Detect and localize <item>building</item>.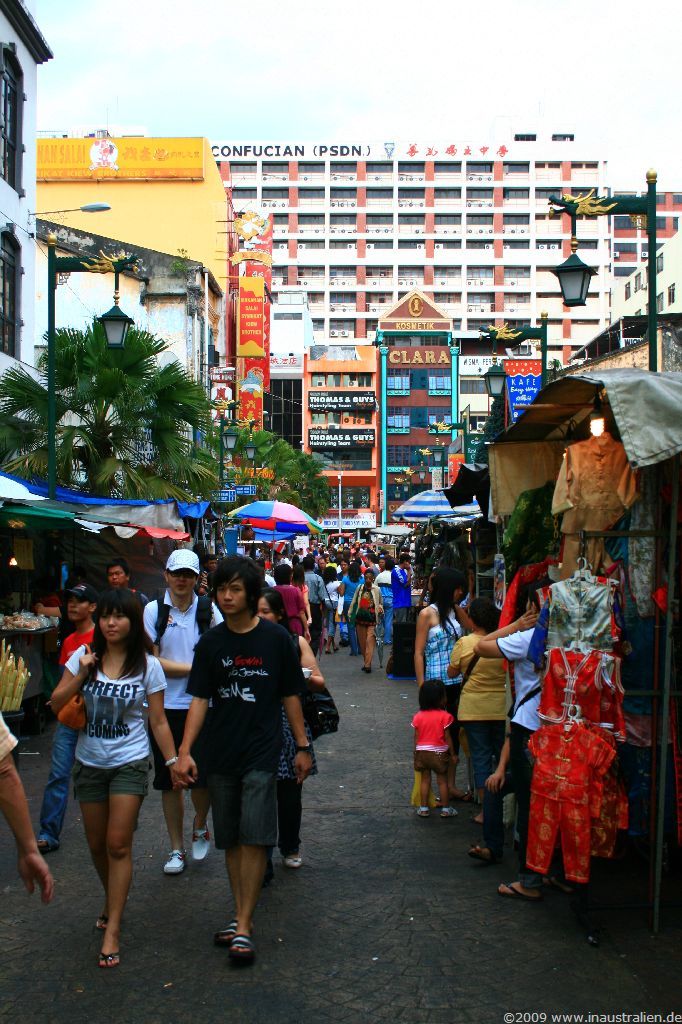
Localized at BBox(299, 347, 377, 531).
